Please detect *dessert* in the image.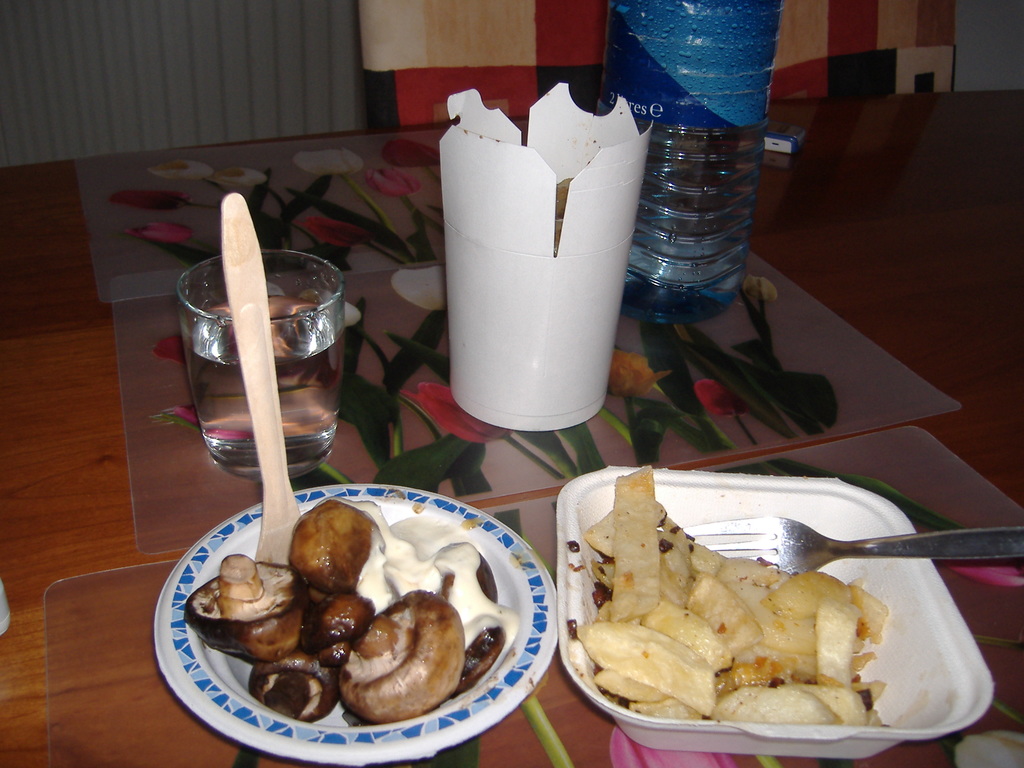
<bbox>591, 504, 628, 561</bbox>.
